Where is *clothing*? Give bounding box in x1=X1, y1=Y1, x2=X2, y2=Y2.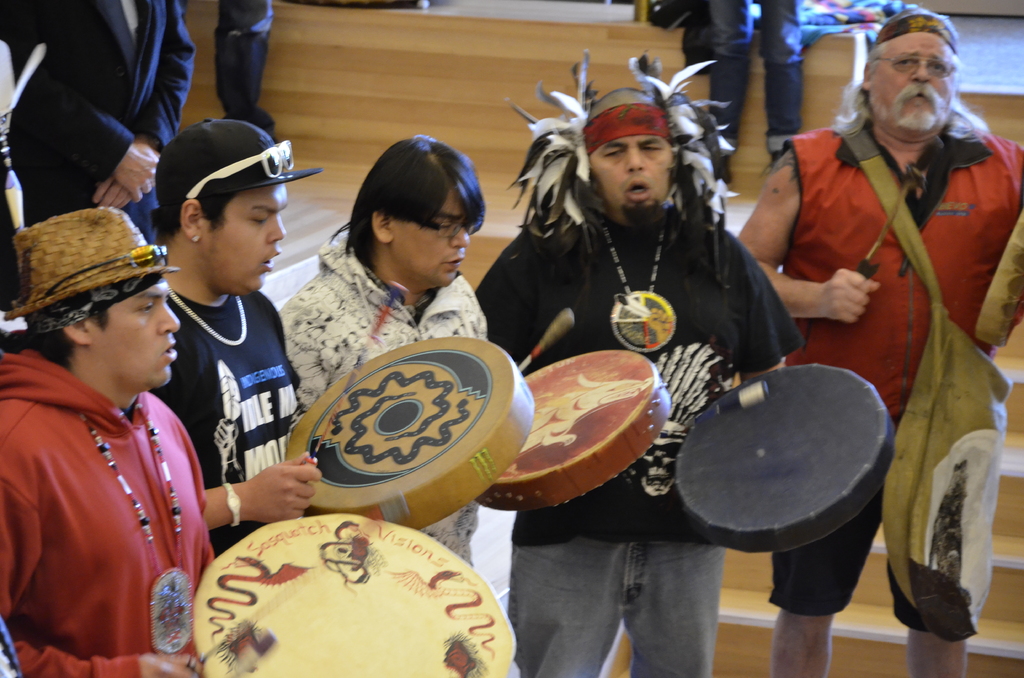
x1=8, y1=312, x2=209, y2=677.
